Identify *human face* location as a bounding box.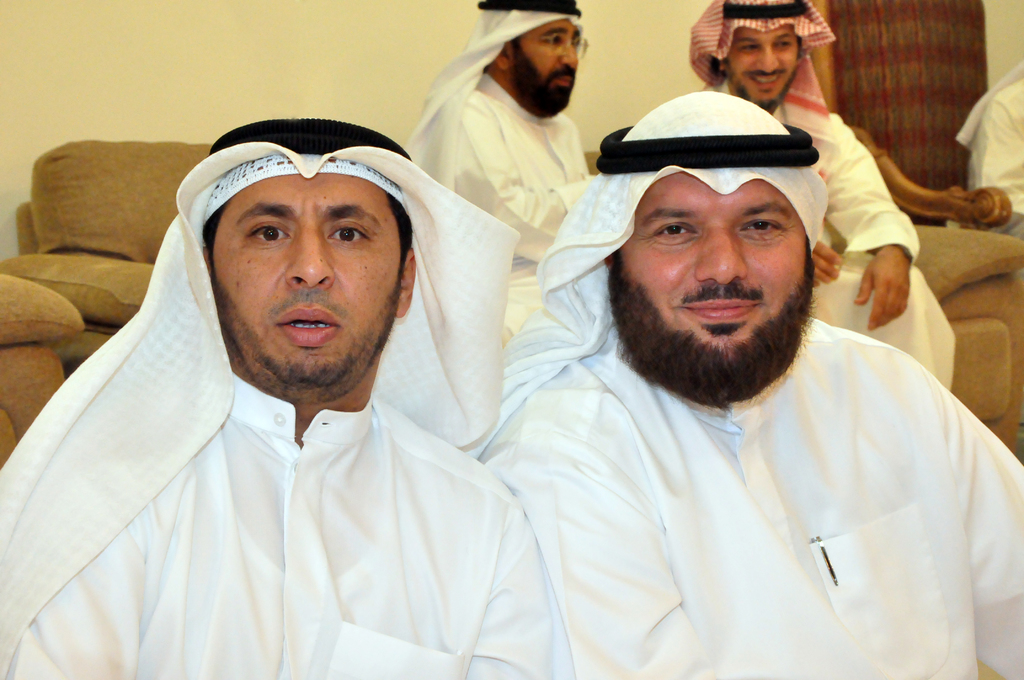
rect(607, 170, 806, 390).
